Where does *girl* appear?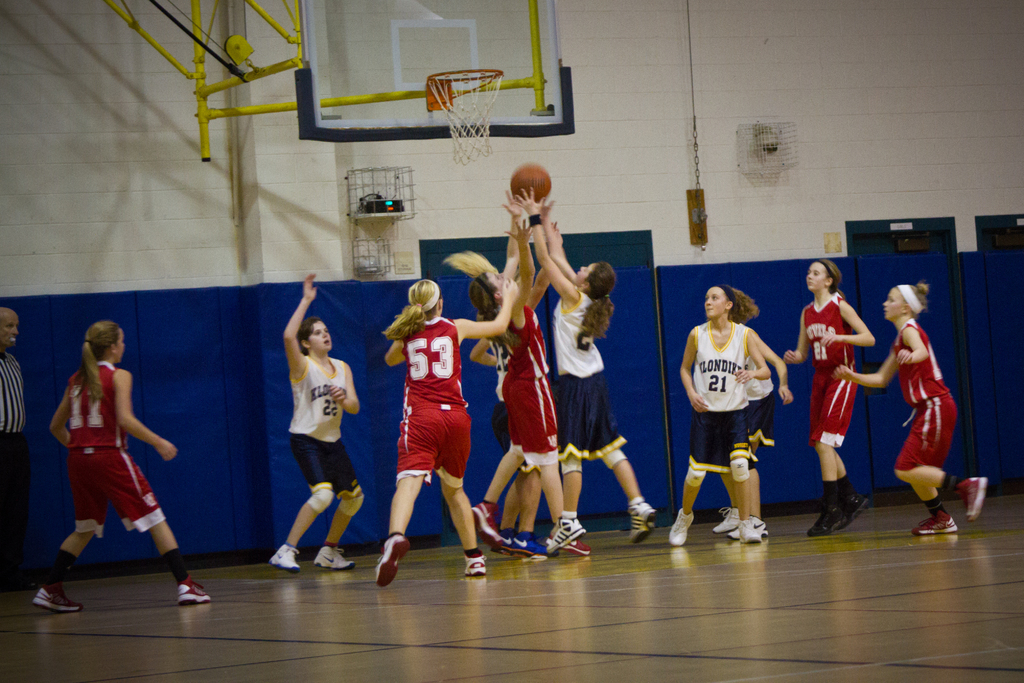
Appears at box=[469, 186, 593, 557].
